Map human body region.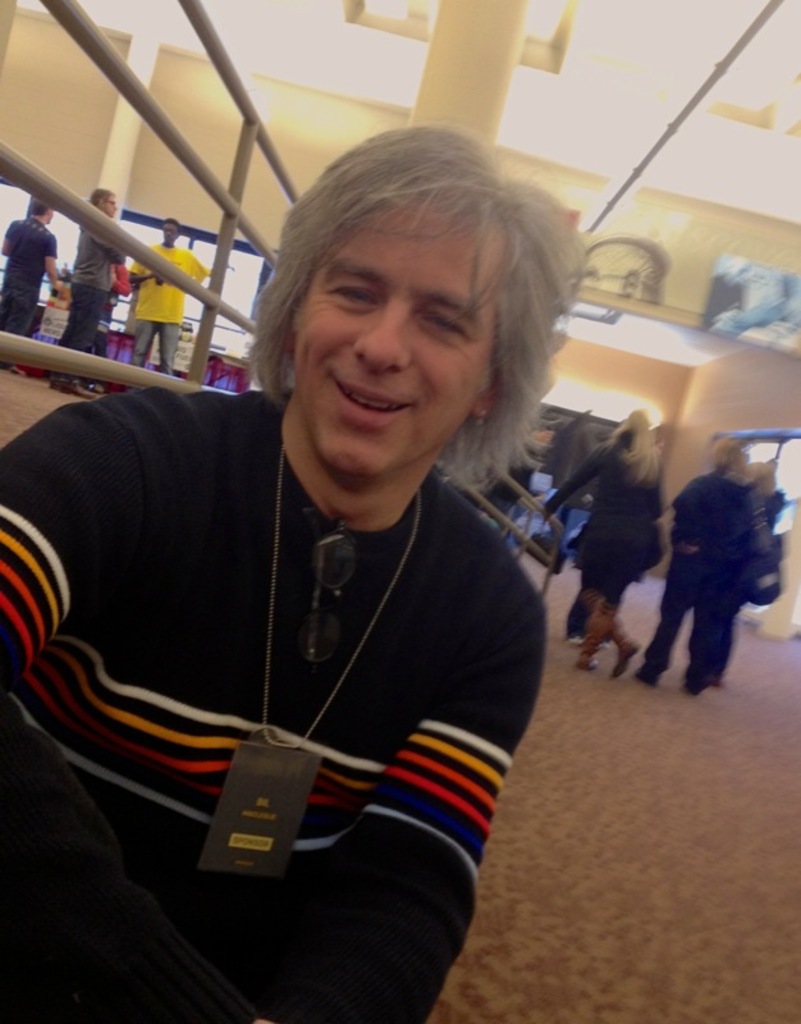
Mapped to <bbox>124, 218, 207, 385</bbox>.
